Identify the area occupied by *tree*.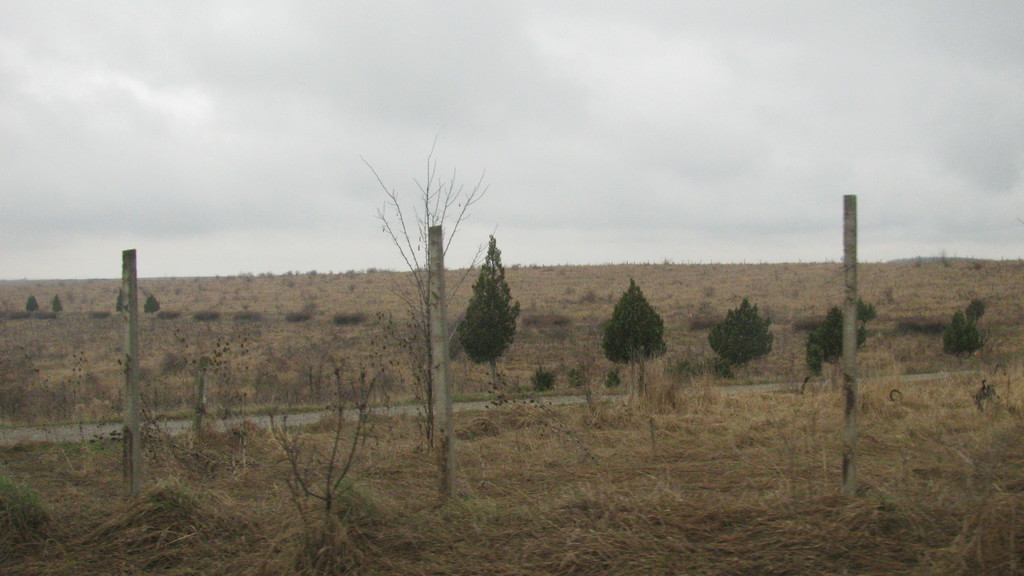
Area: <box>143,290,163,319</box>.
